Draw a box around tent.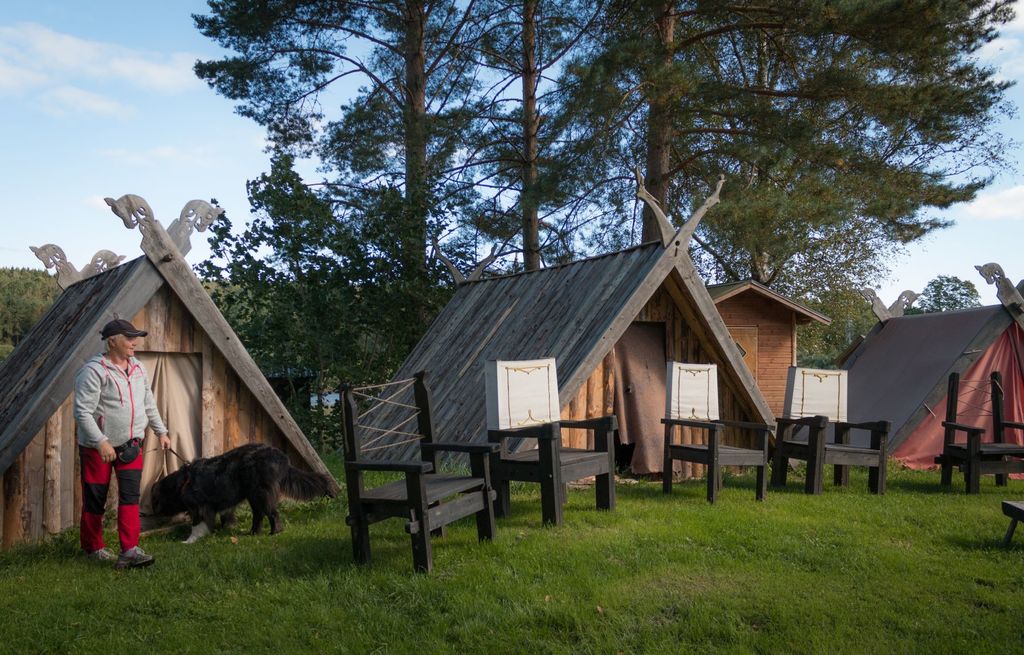
703 282 834 464.
